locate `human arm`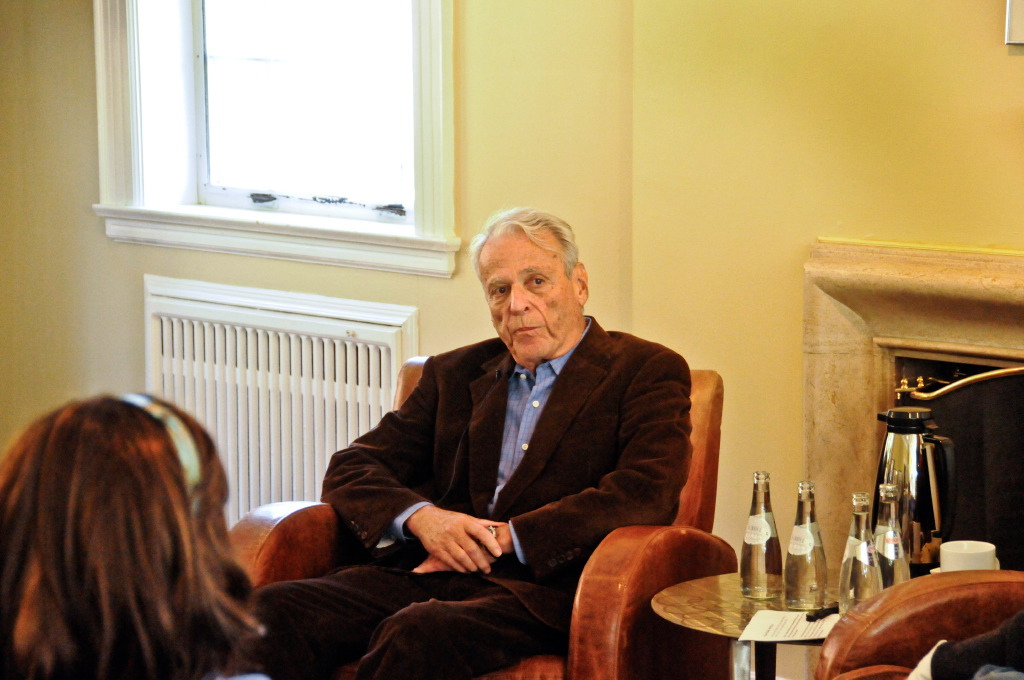
detection(408, 347, 685, 572)
